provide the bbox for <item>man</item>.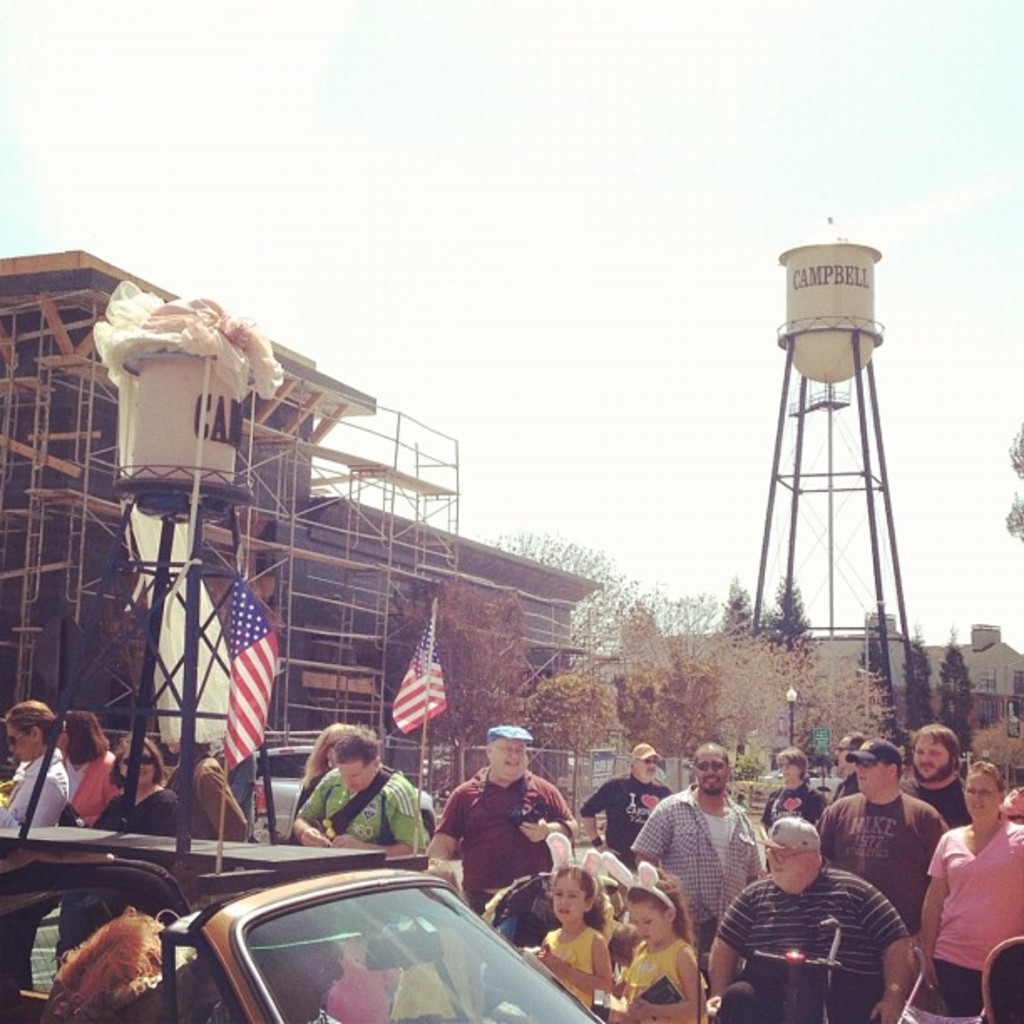
bbox=[827, 726, 868, 805].
